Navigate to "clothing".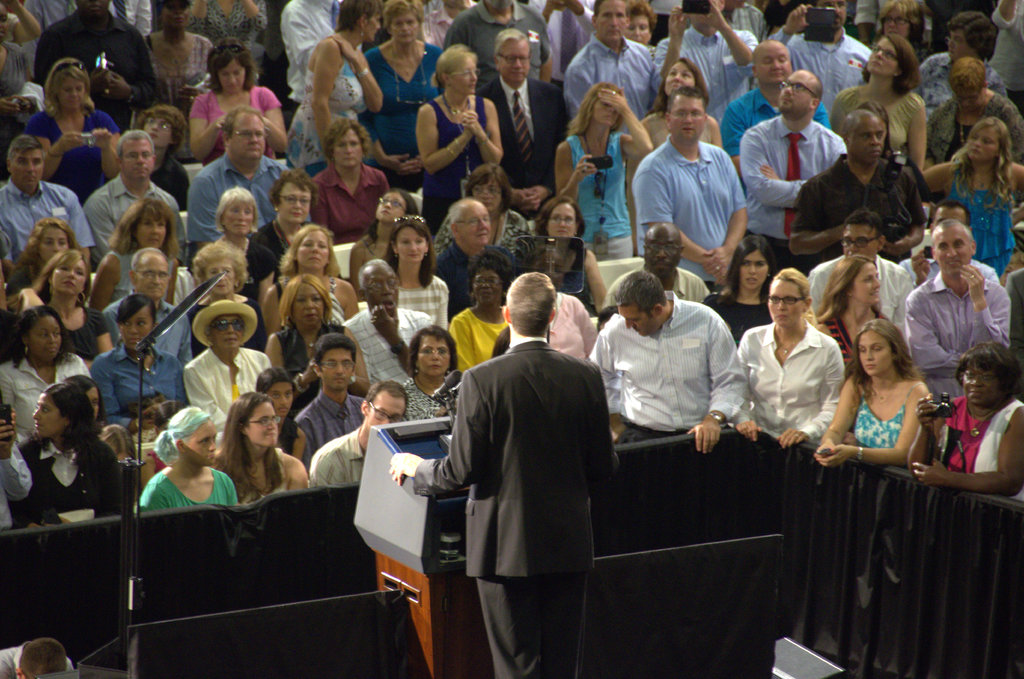
Navigation target: [917, 50, 1002, 115].
